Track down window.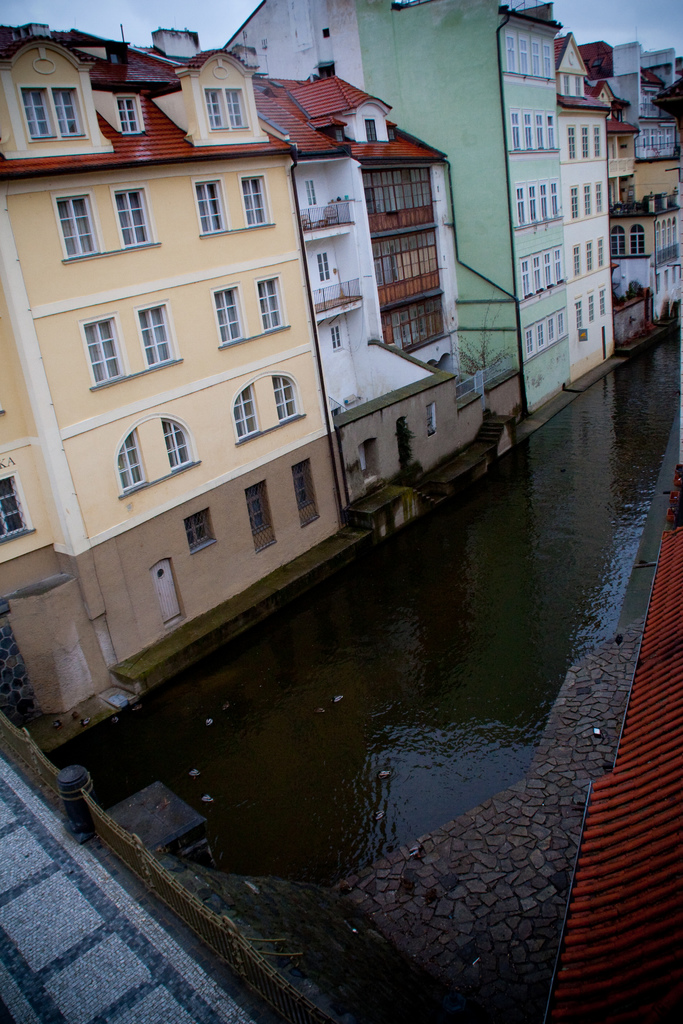
Tracked to bbox=(525, 180, 541, 226).
